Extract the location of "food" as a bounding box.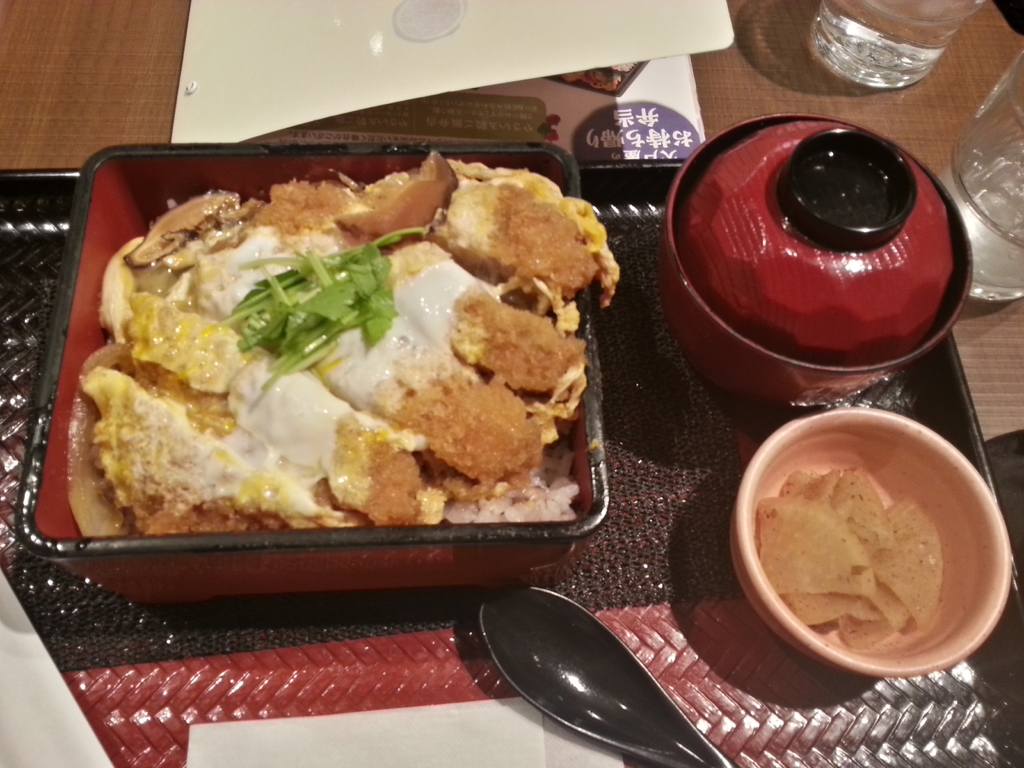
756,467,945,650.
